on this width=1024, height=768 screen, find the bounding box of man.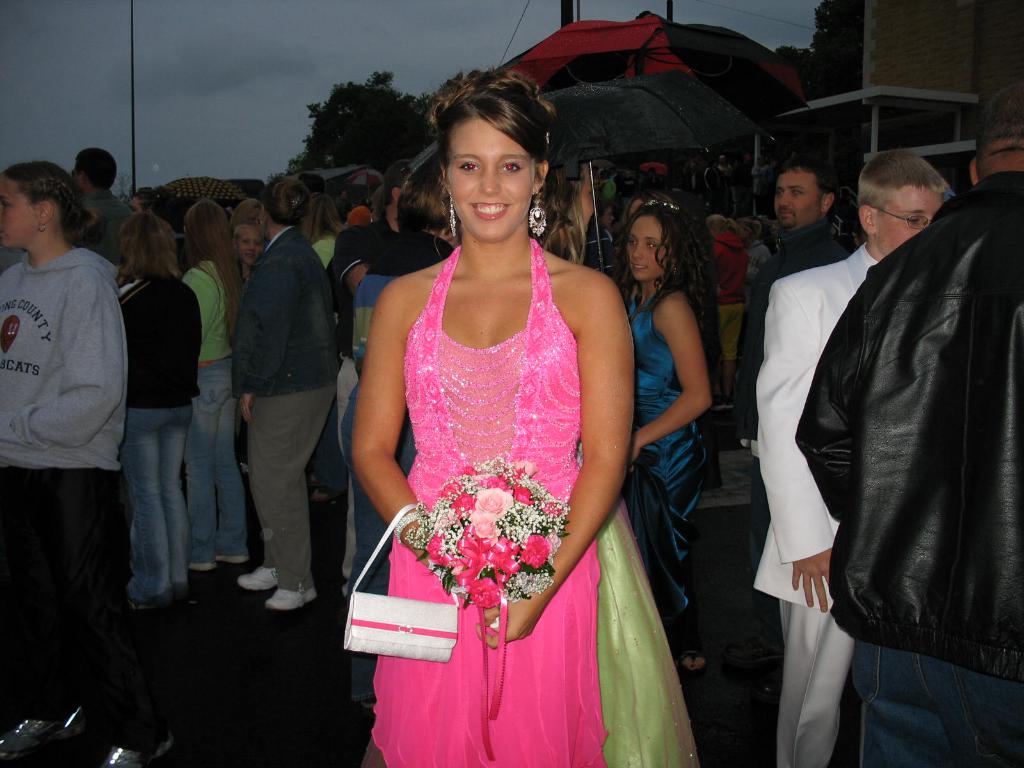
Bounding box: {"left": 714, "top": 152, "right": 734, "bottom": 174}.
